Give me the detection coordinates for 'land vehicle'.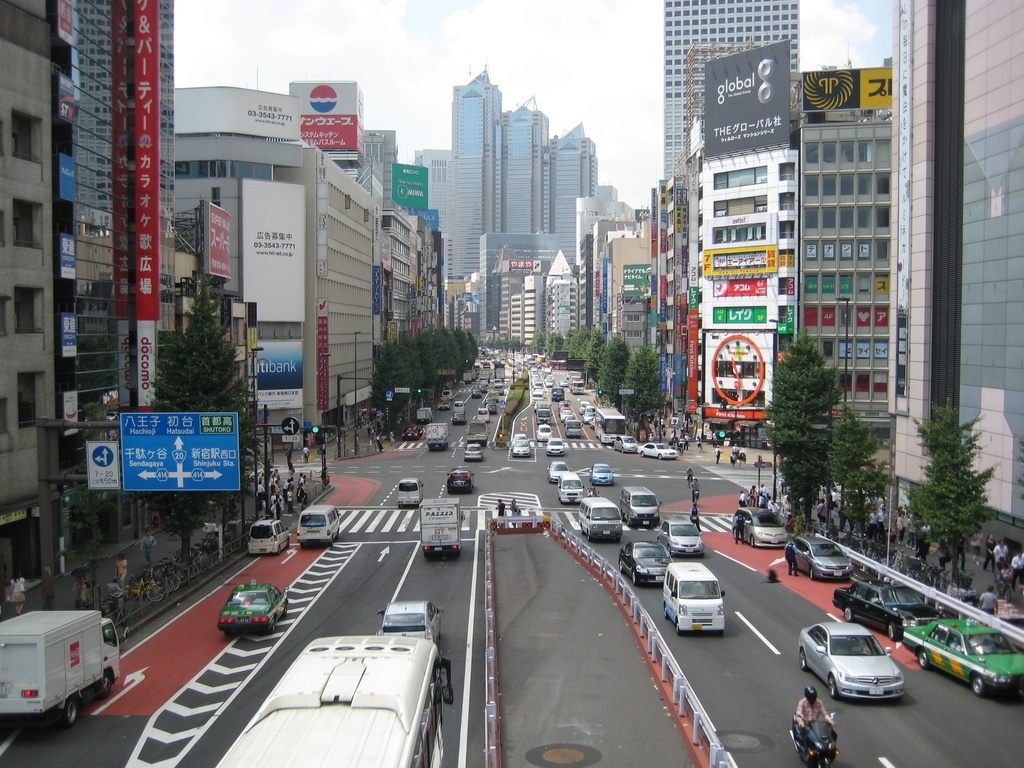
3 596 115 738.
